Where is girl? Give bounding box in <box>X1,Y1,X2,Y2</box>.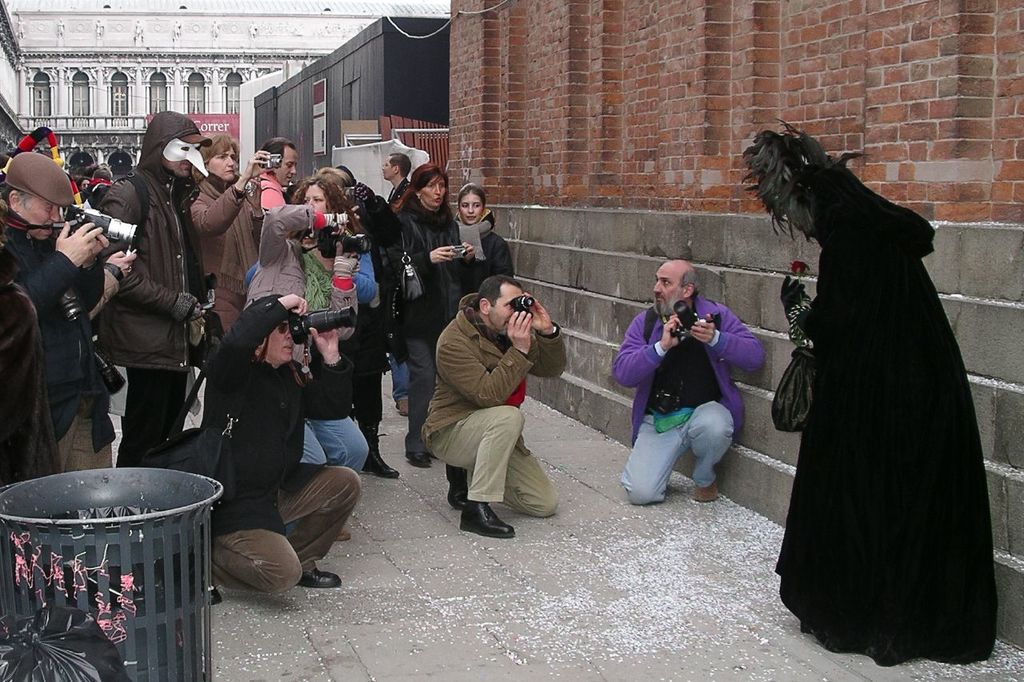
<box>454,182,514,294</box>.
